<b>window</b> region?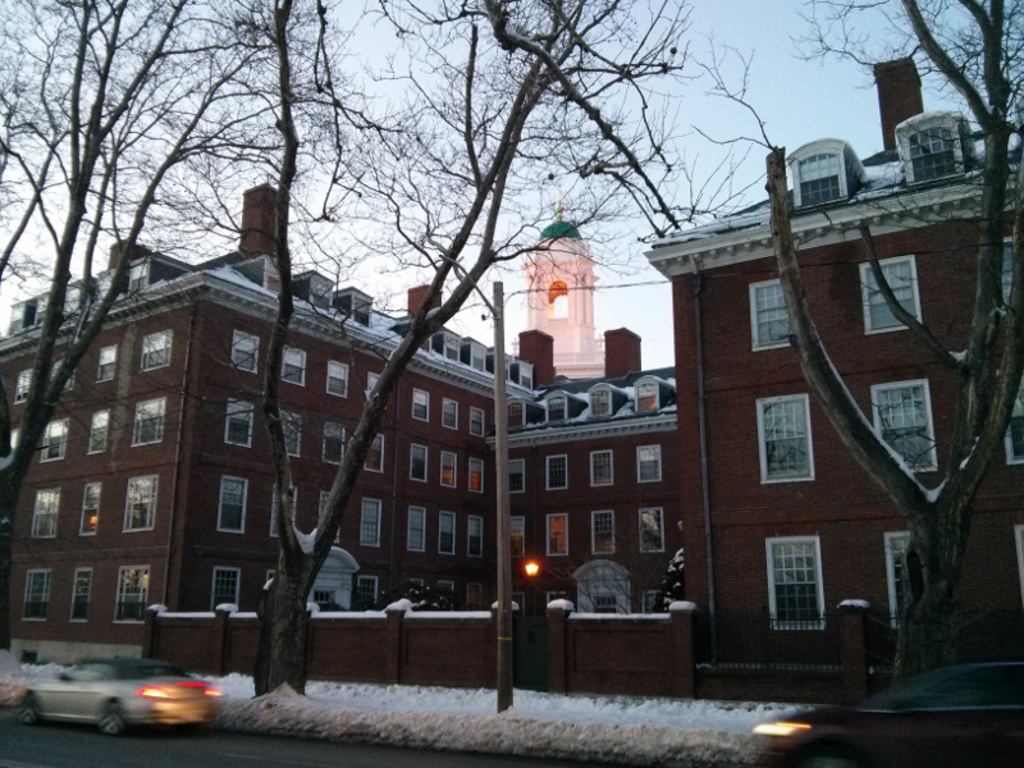
<box>274,485,298,535</box>
